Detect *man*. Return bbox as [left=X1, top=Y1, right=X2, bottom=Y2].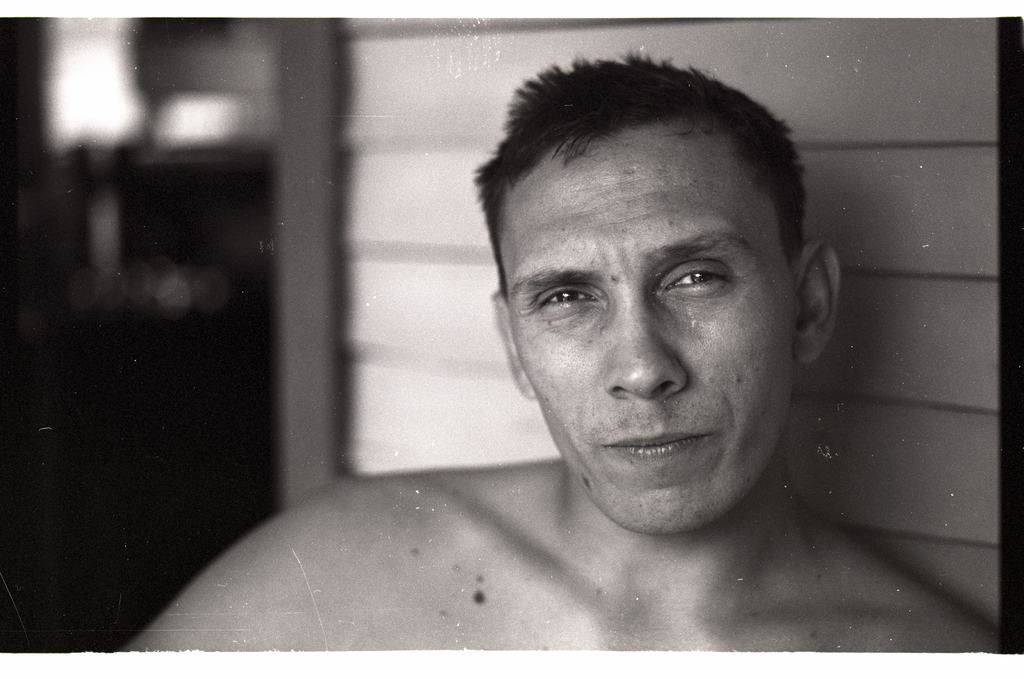
[left=131, top=44, right=1008, bottom=654].
